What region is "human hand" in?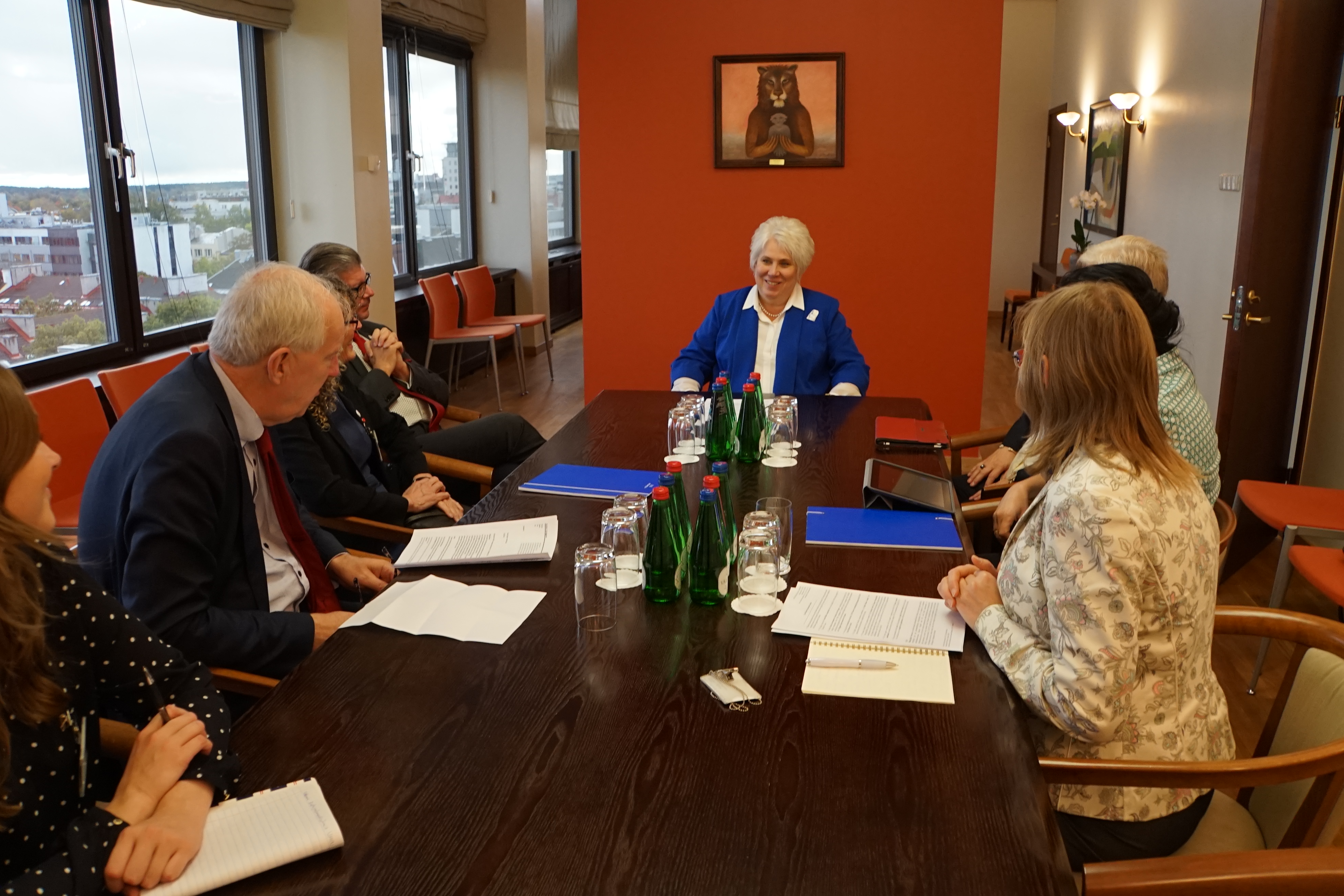
[x1=319, y1=189, x2=340, y2=209].
